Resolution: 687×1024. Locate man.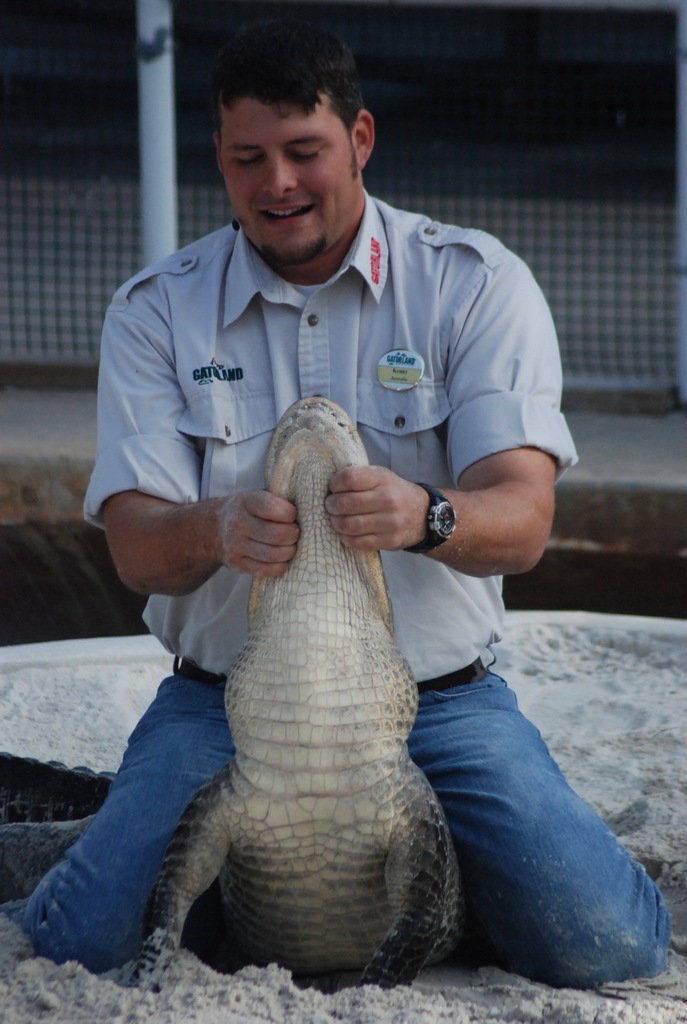
63, 30, 602, 955.
